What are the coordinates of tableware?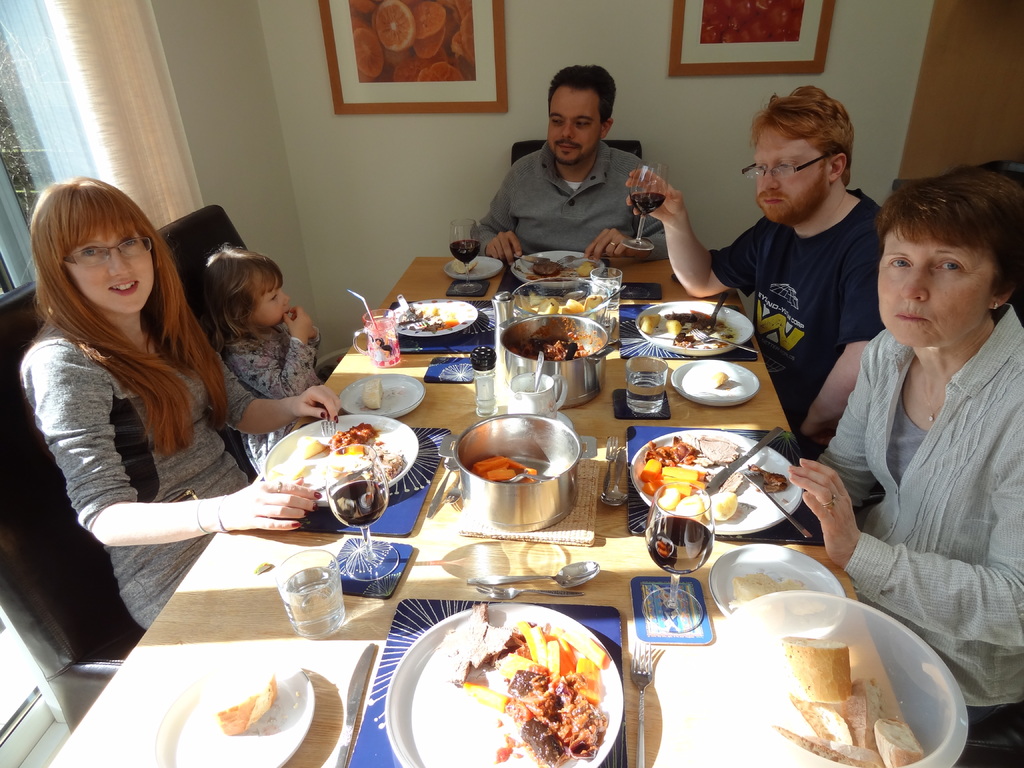
select_region(602, 450, 629, 505).
